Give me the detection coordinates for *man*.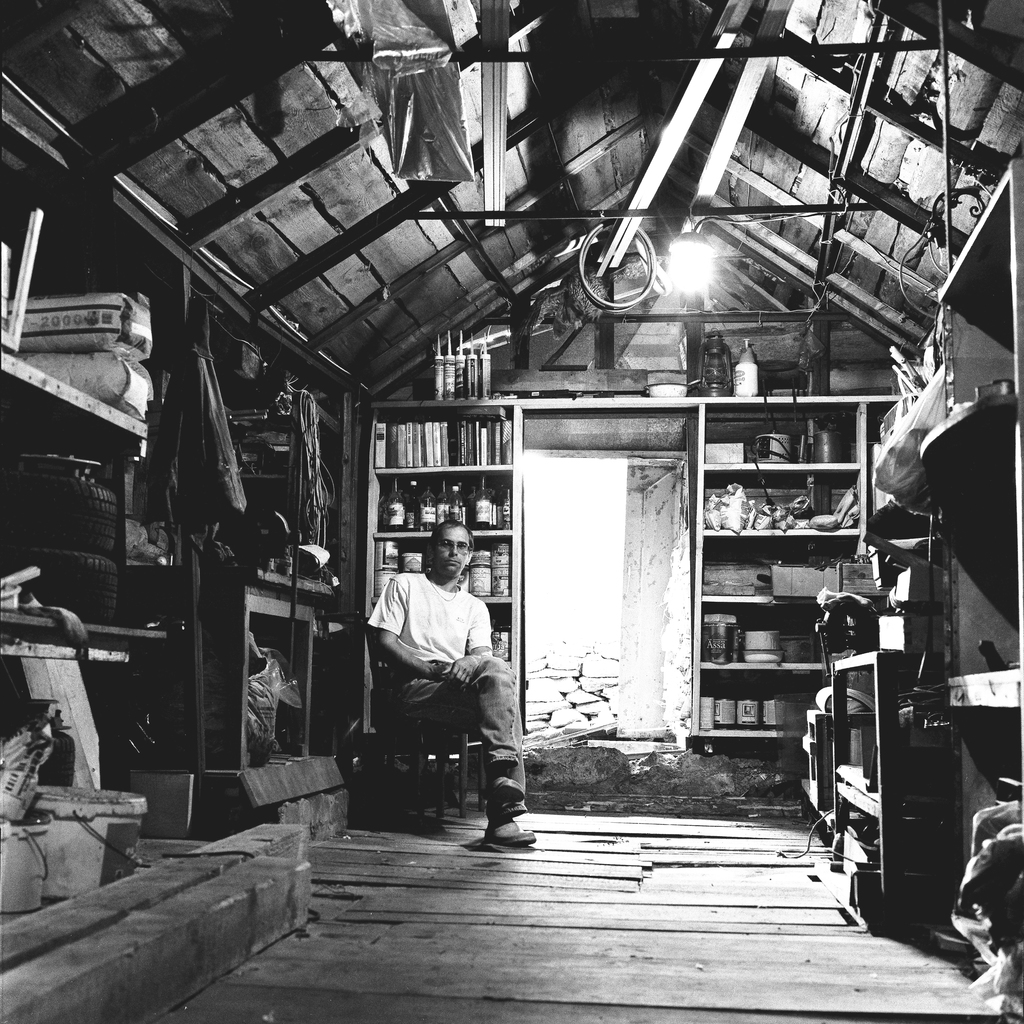
<box>361,519,526,837</box>.
